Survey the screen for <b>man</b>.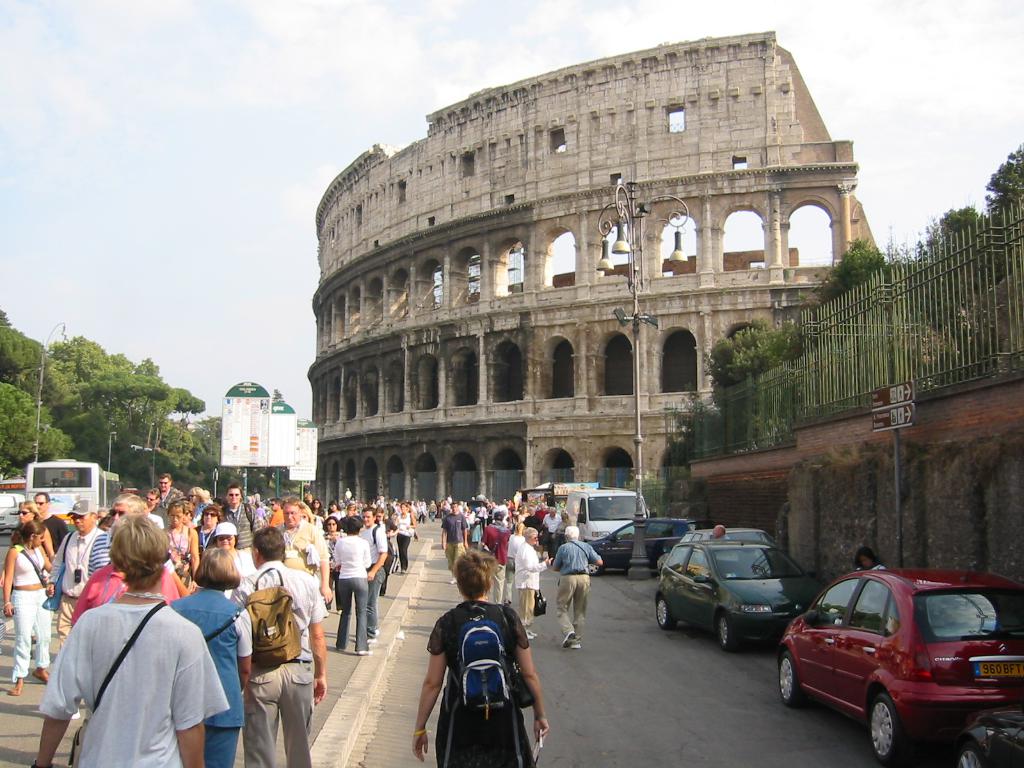
Survey found: pyautogui.locateOnScreen(39, 492, 128, 653).
